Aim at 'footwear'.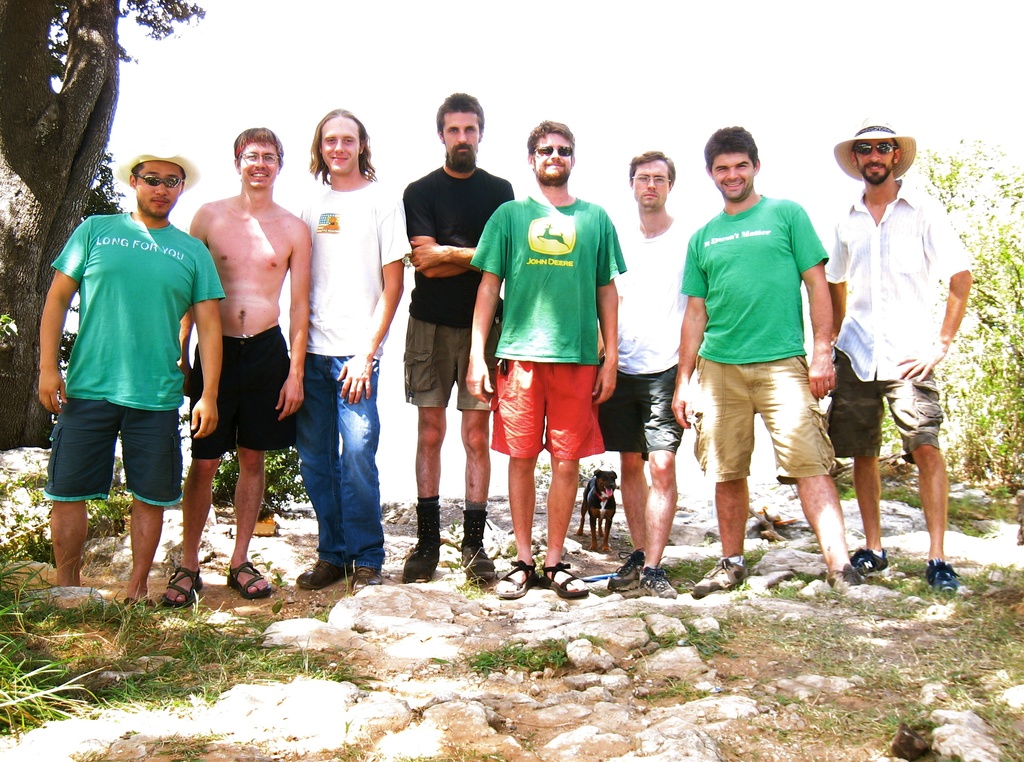
Aimed at pyautogui.locateOnScreen(228, 555, 274, 601).
